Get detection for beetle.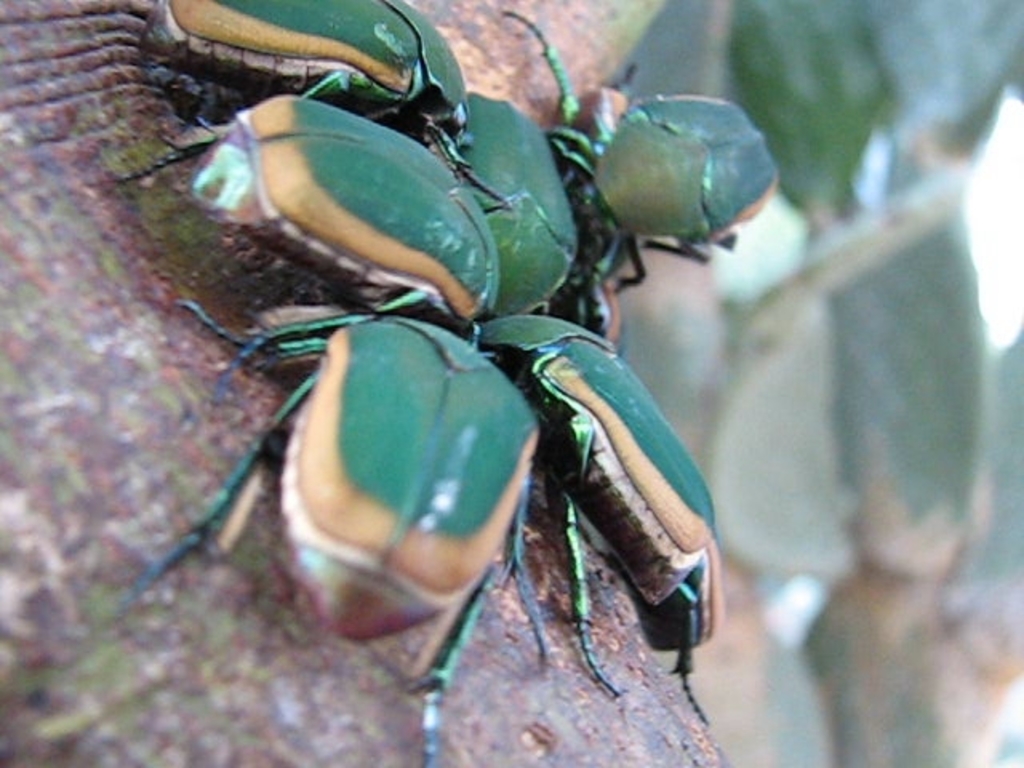
Detection: pyautogui.locateOnScreen(472, 306, 723, 738).
